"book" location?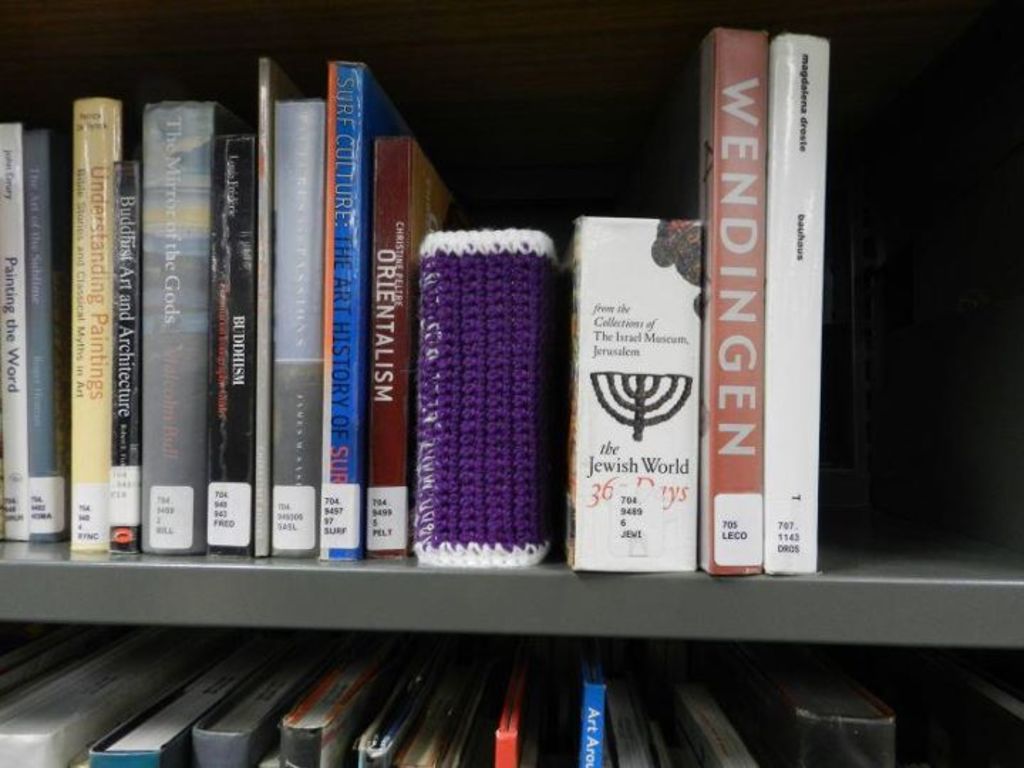
bbox(360, 137, 459, 565)
